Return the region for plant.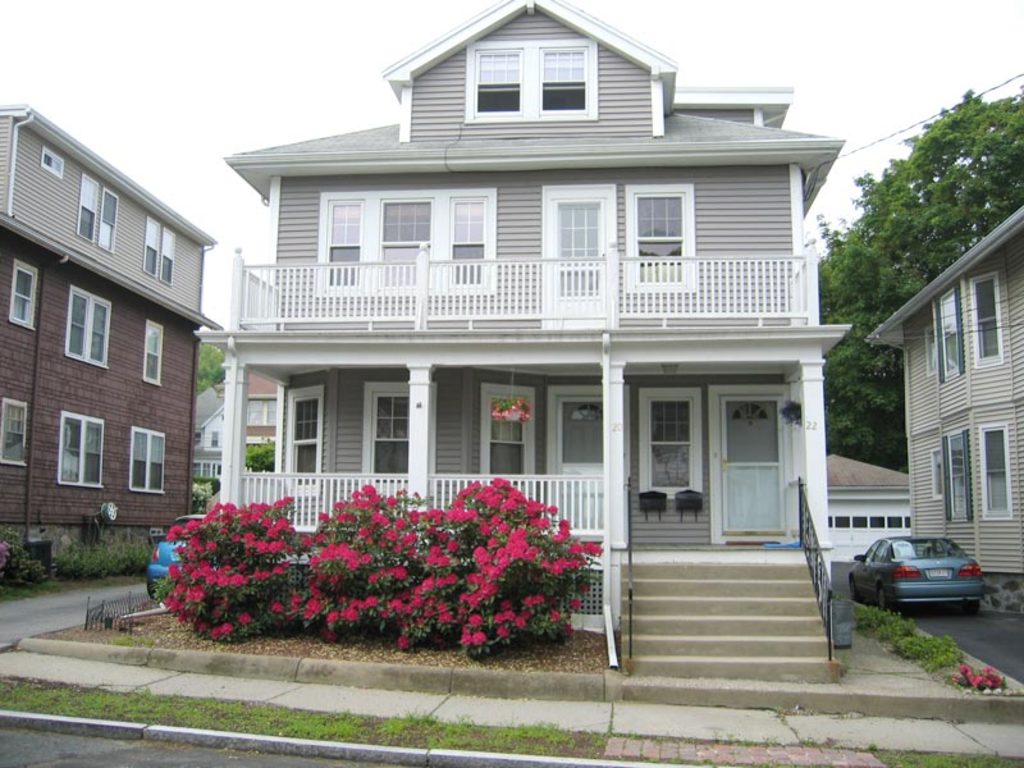
{"x1": 56, "y1": 531, "x2": 148, "y2": 570}.
